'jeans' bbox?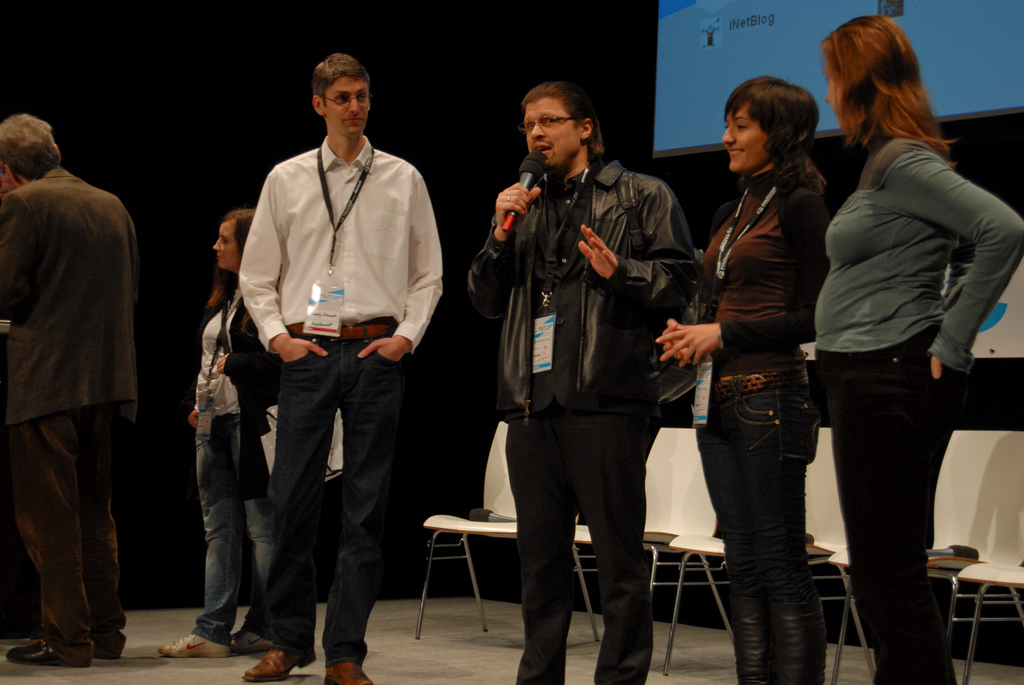
locate(691, 352, 820, 602)
